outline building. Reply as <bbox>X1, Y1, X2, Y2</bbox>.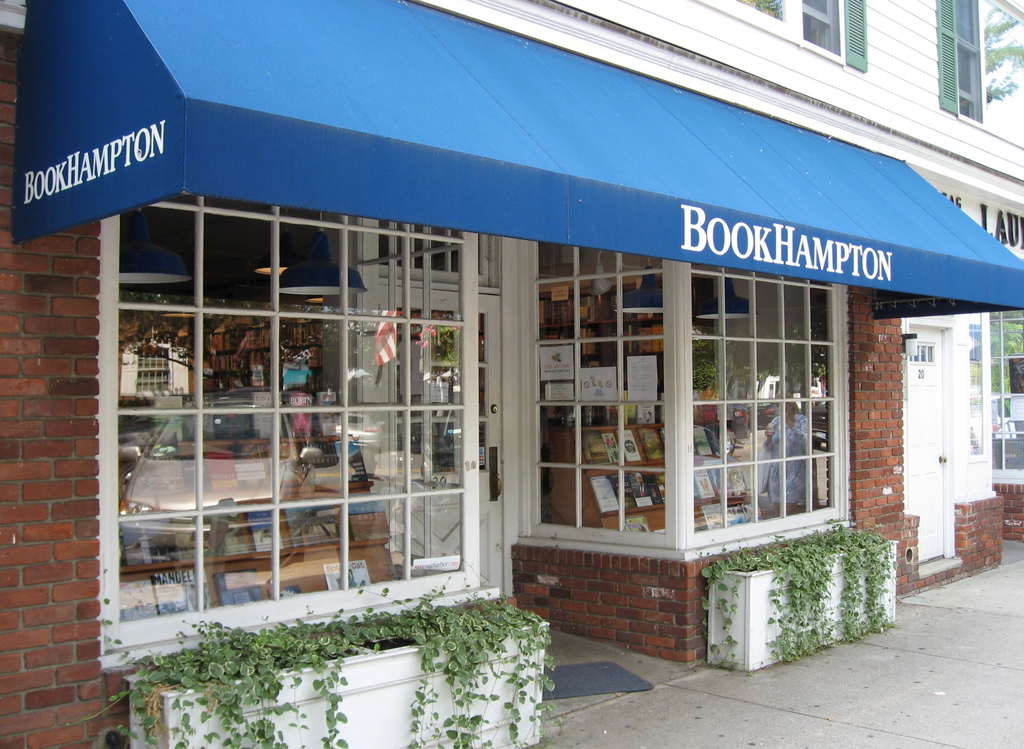
<bbox>0, 0, 1023, 748</bbox>.
